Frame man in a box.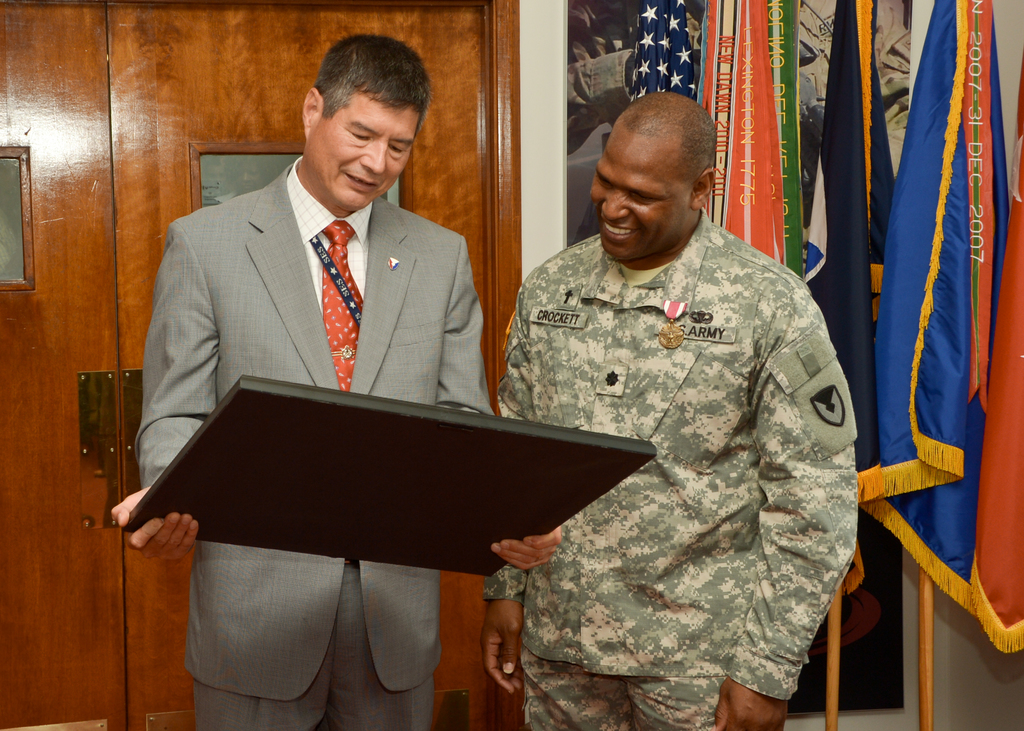
(480,80,857,730).
